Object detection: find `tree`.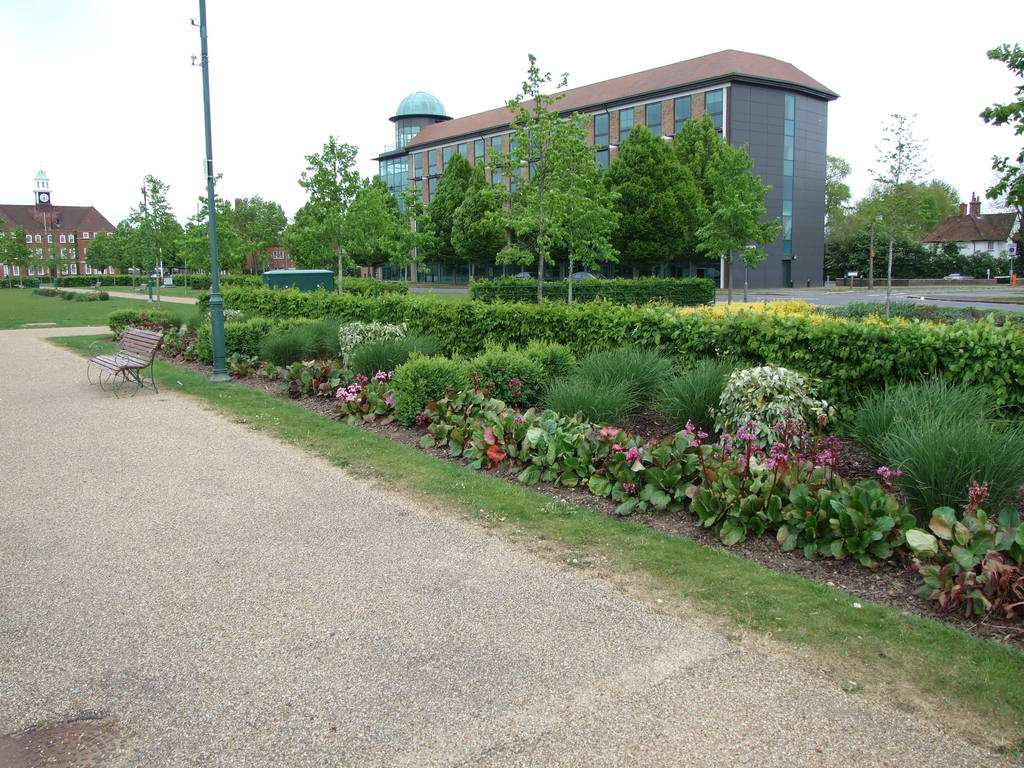
[0,217,38,291].
